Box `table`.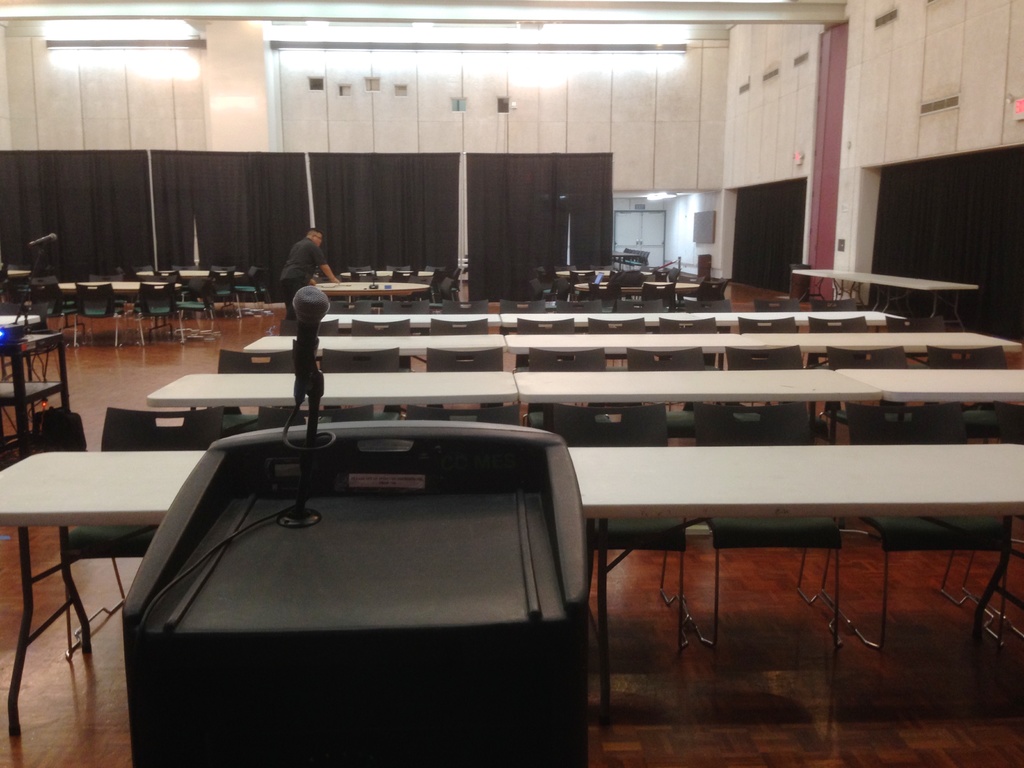
rect(134, 269, 246, 321).
